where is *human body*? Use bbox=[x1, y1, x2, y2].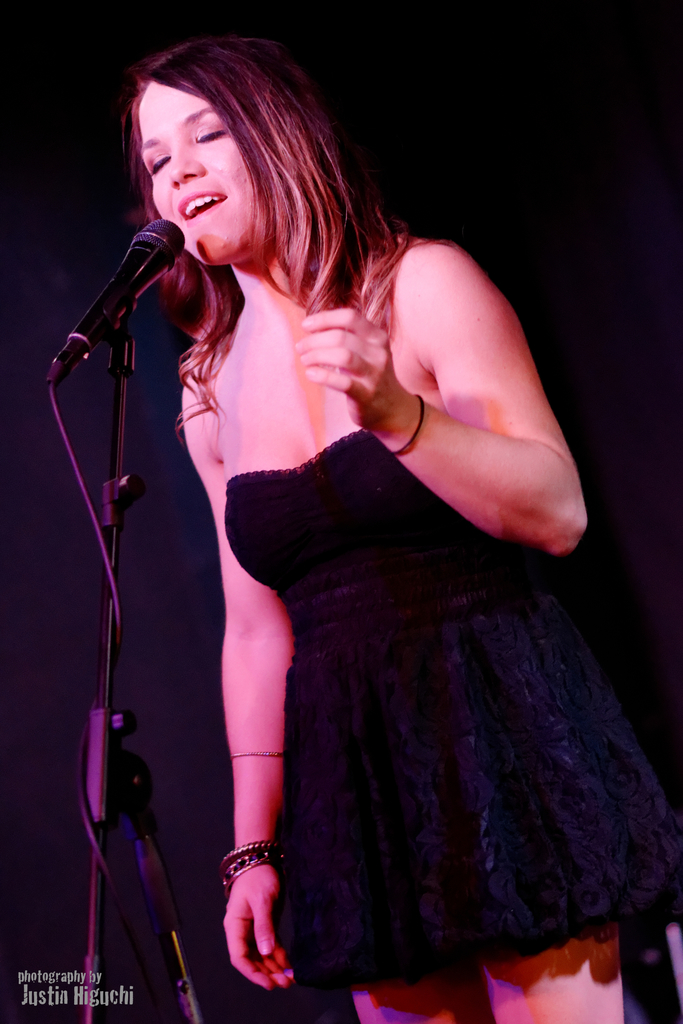
bbox=[28, 68, 604, 1023].
